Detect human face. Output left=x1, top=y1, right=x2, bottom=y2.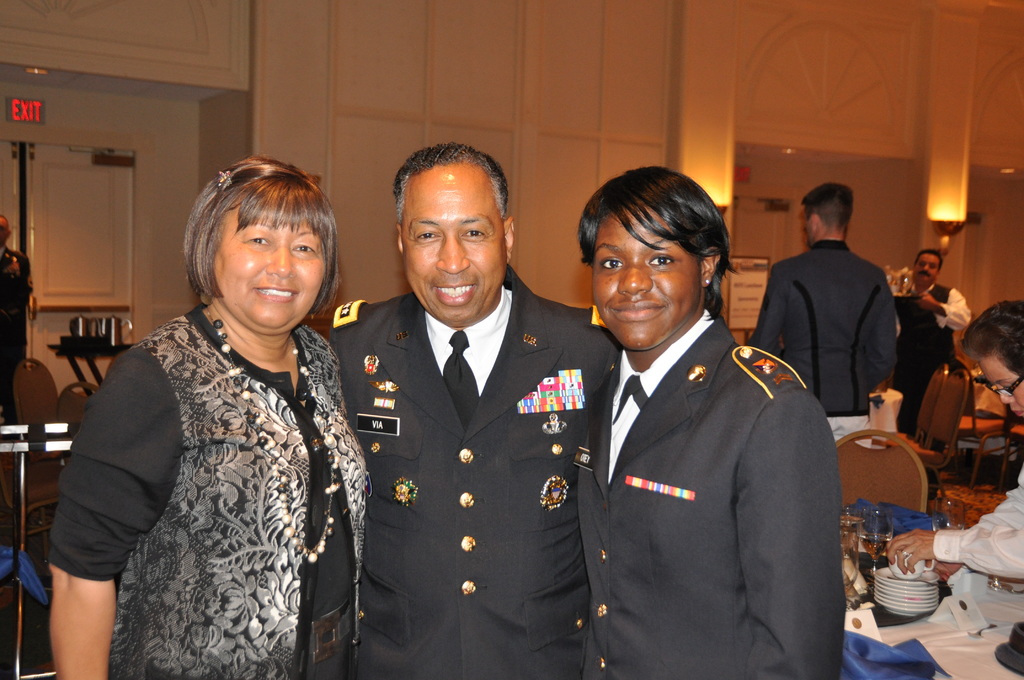
left=402, top=181, right=507, bottom=328.
